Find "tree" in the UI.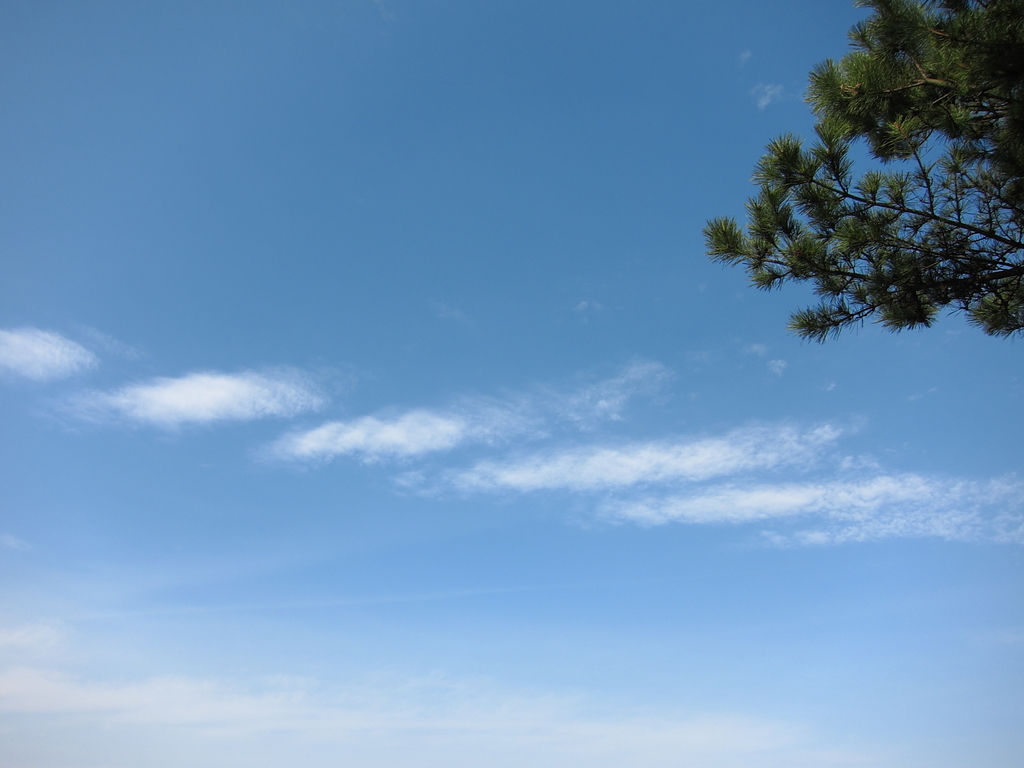
UI element at {"left": 700, "top": 0, "right": 1023, "bottom": 348}.
